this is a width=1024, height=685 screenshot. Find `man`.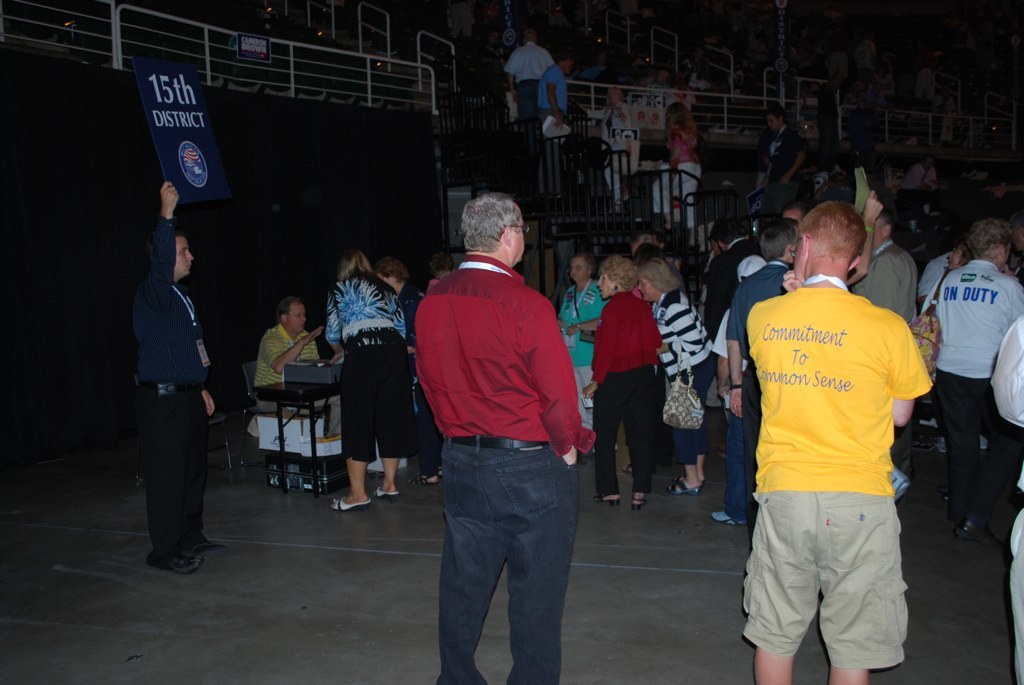
Bounding box: [505,28,563,148].
